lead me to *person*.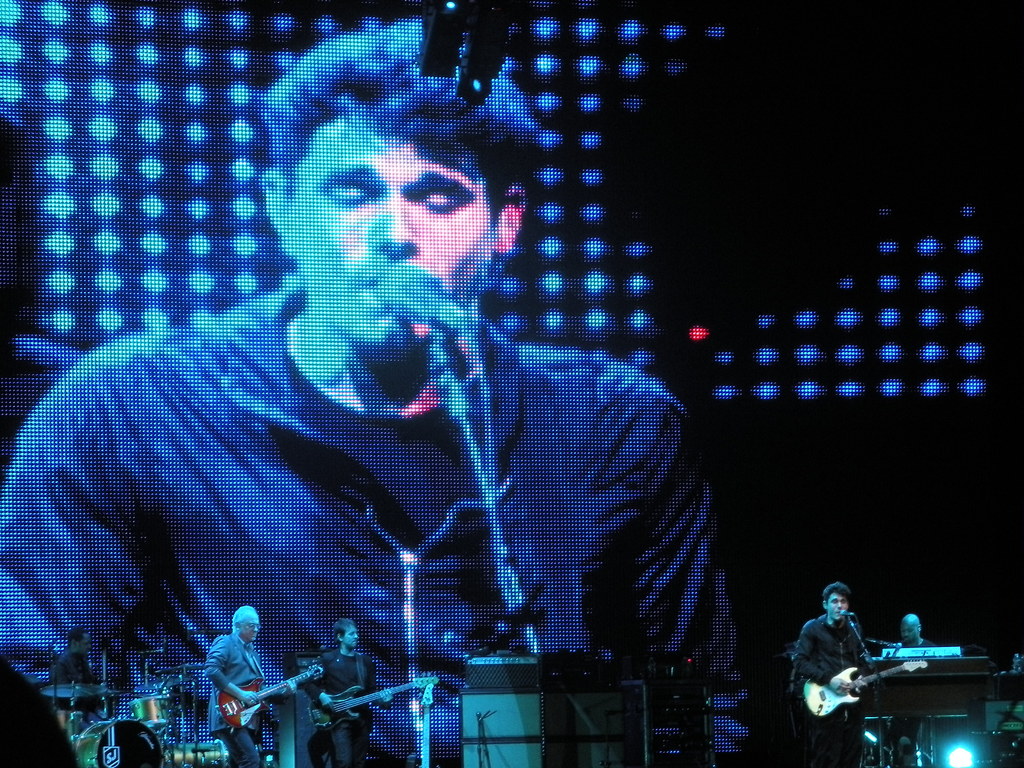
Lead to <bbox>0, 659, 80, 765</bbox>.
